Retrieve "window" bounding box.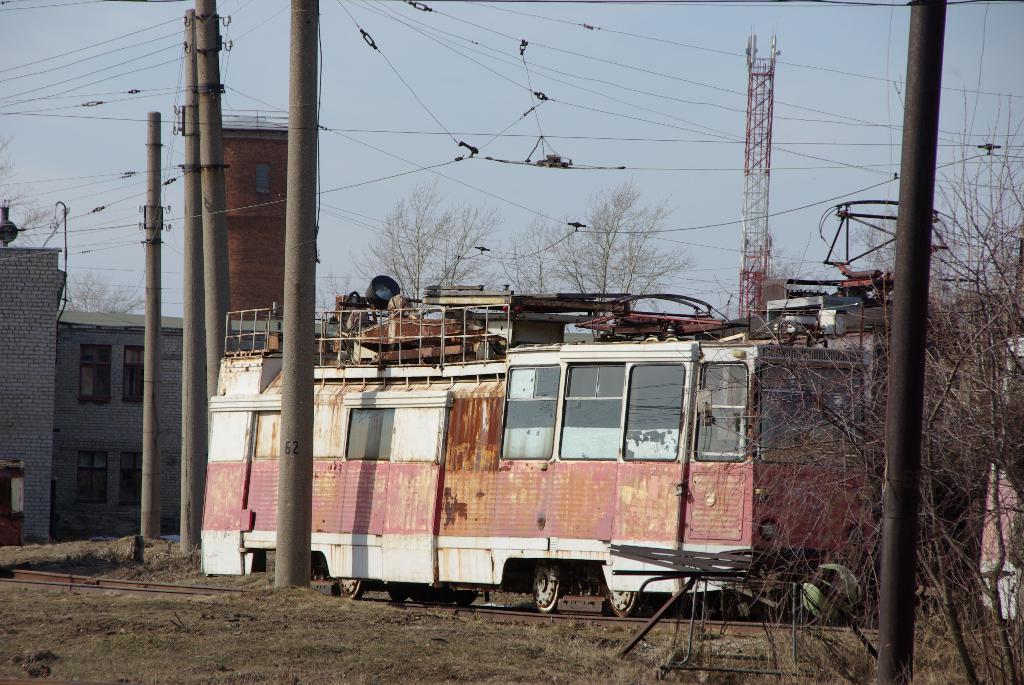
Bounding box: region(120, 459, 143, 510).
